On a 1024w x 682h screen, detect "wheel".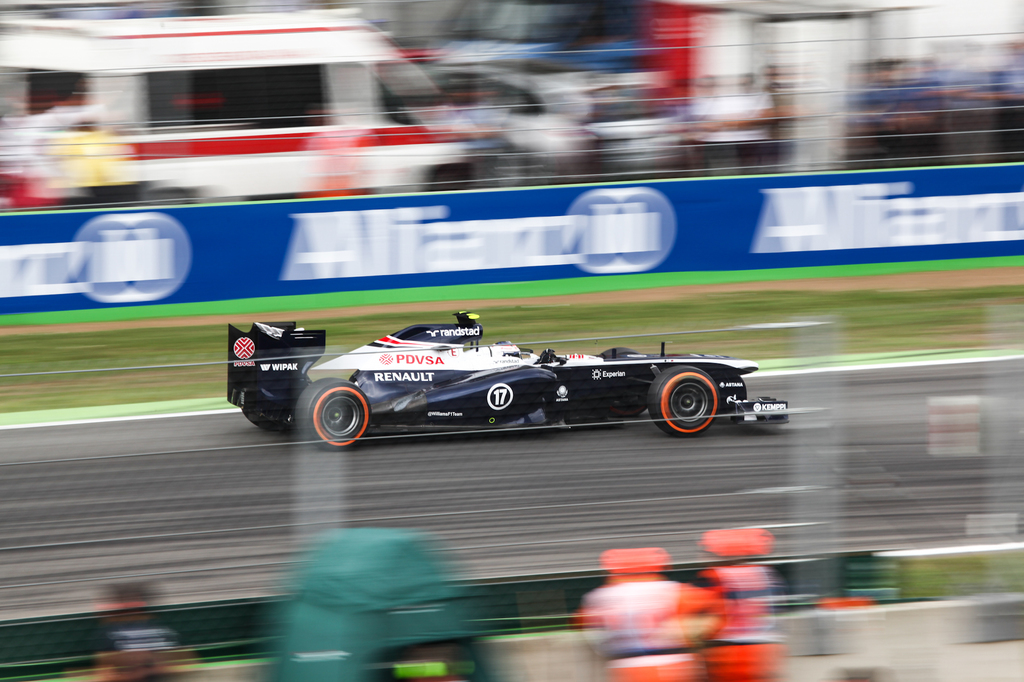
crop(642, 370, 740, 443).
